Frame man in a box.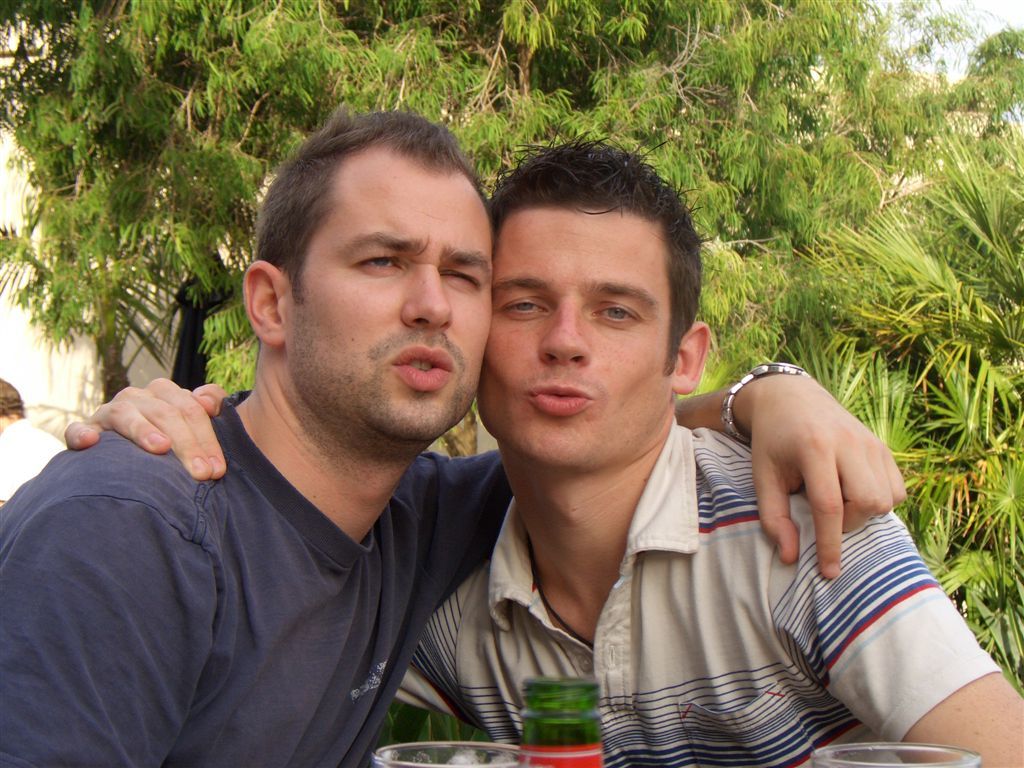
<region>60, 123, 1023, 767</region>.
